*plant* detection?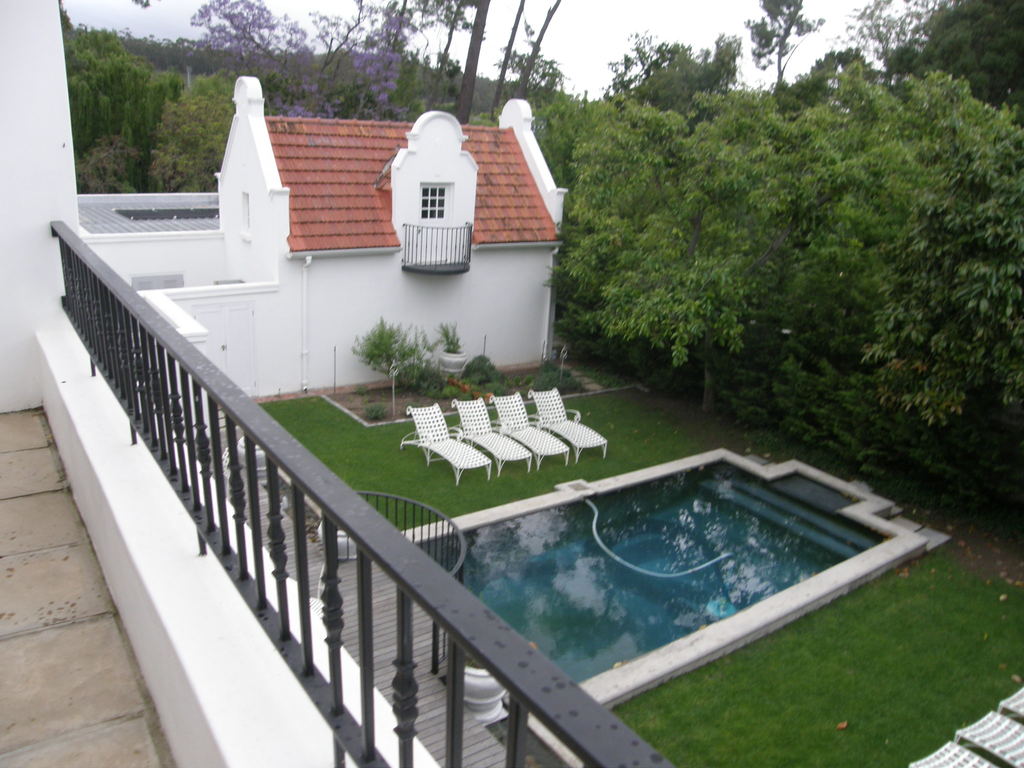
351,309,424,418
